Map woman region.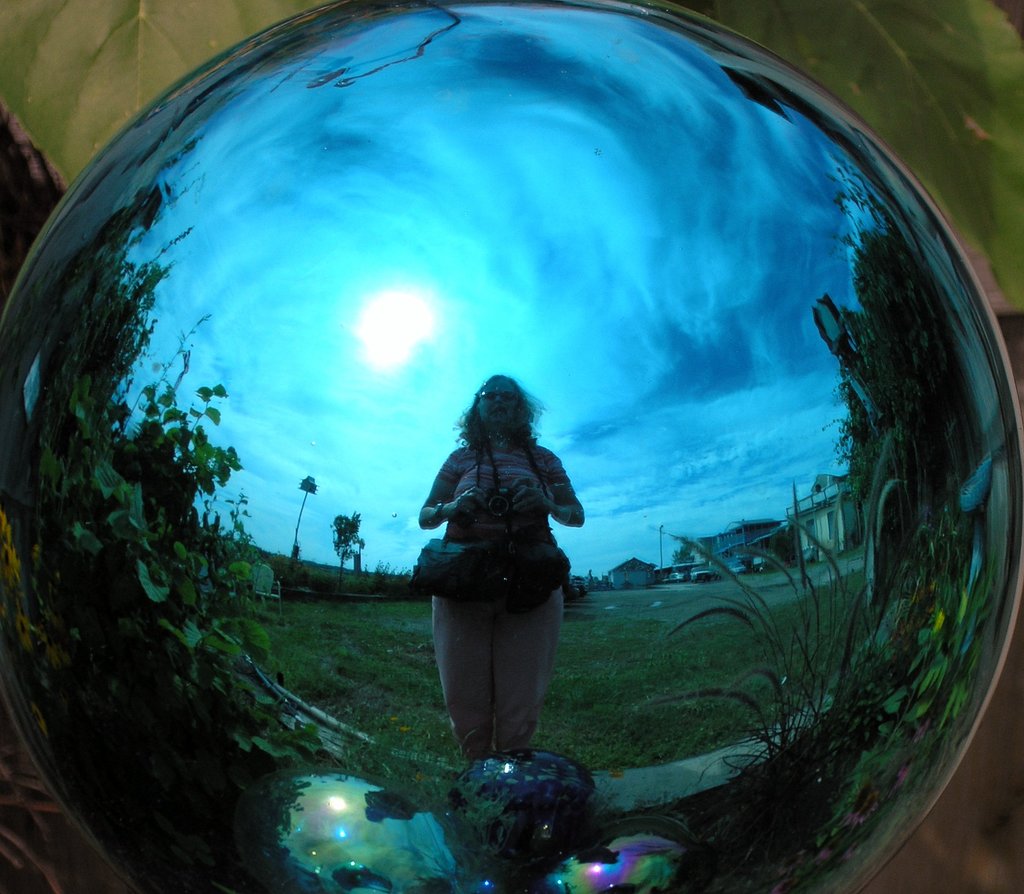
Mapped to x1=390 y1=342 x2=600 y2=793.
